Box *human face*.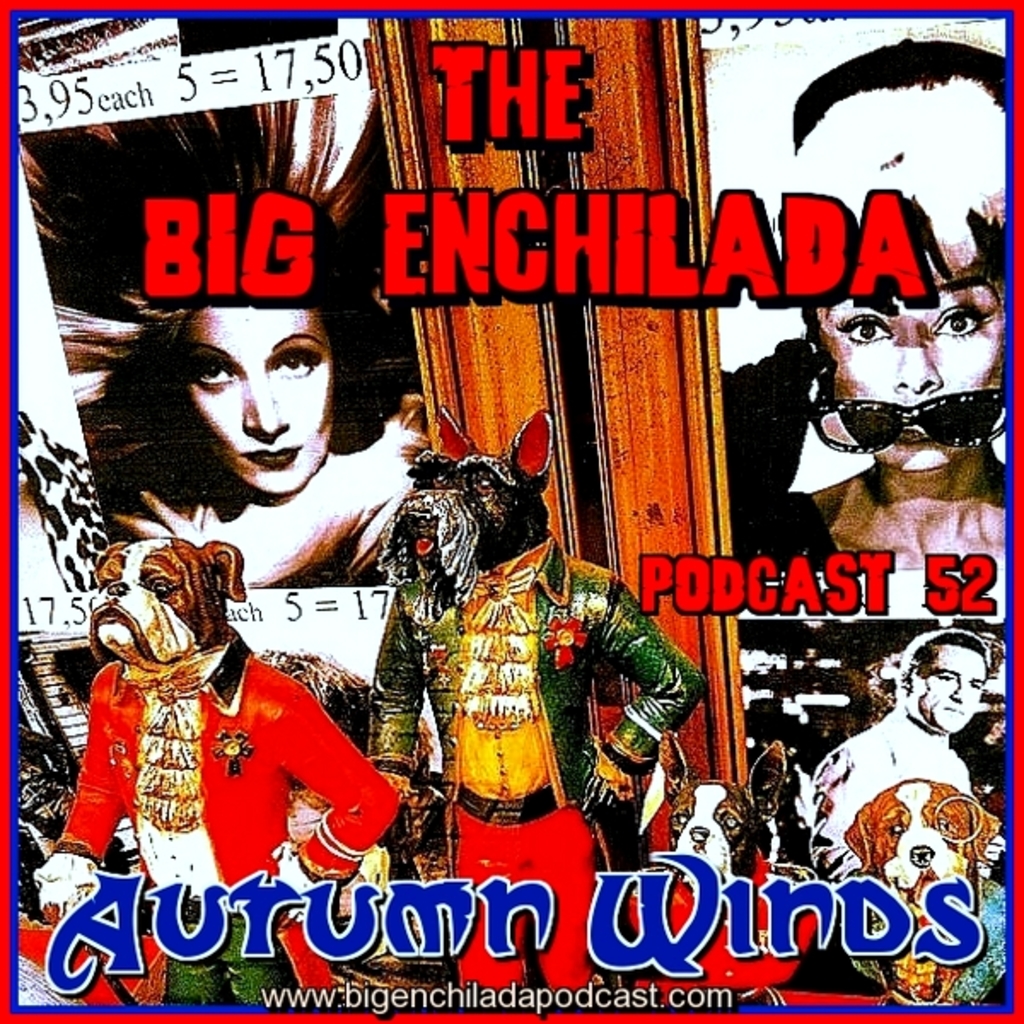
176, 307, 336, 490.
